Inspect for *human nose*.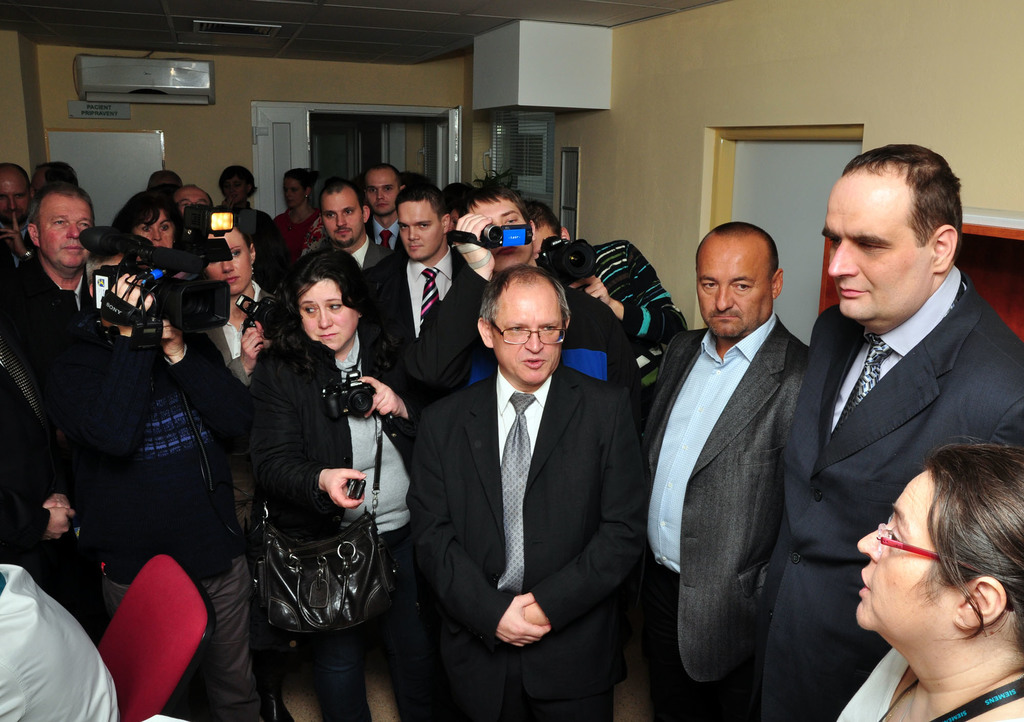
Inspection: Rect(374, 189, 383, 199).
